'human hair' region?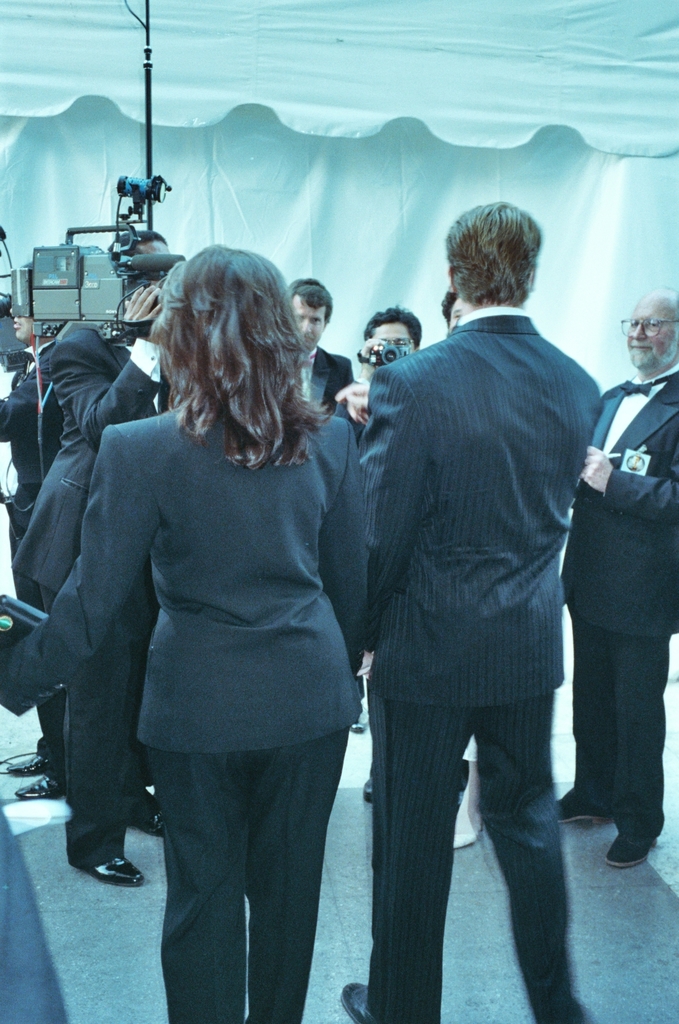
box(141, 233, 319, 480)
